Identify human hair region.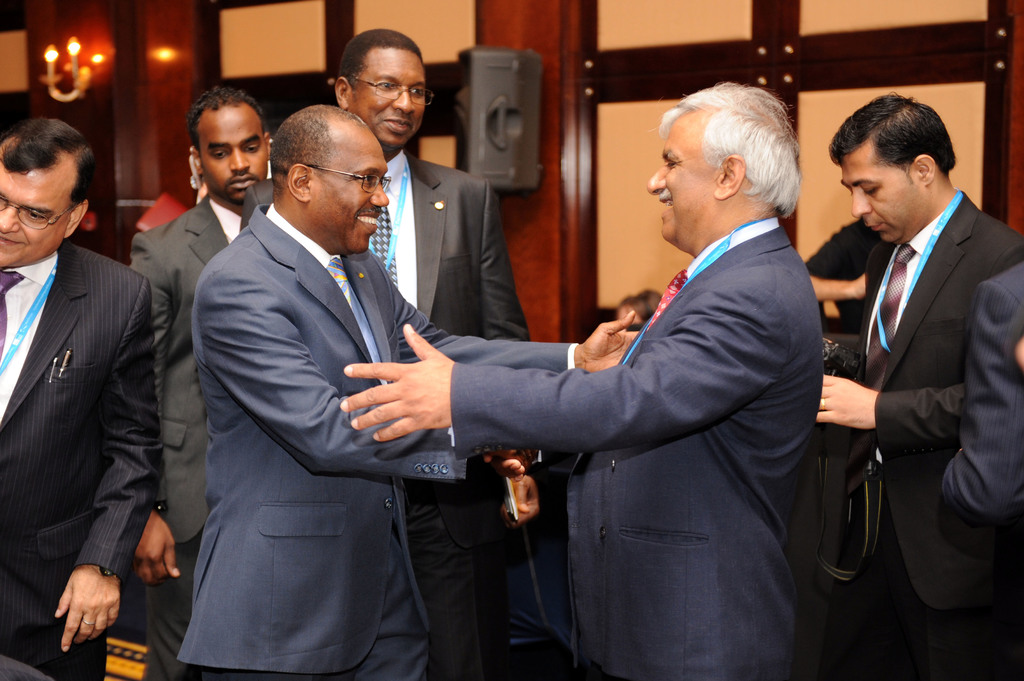
Region: locate(831, 93, 959, 177).
